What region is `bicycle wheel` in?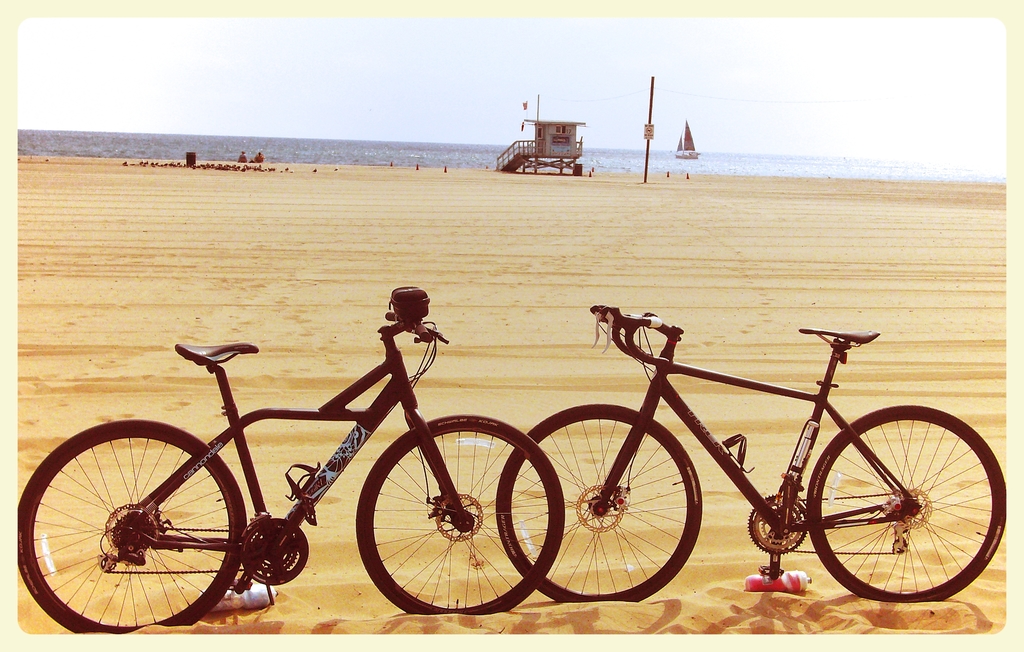
crop(495, 406, 703, 608).
